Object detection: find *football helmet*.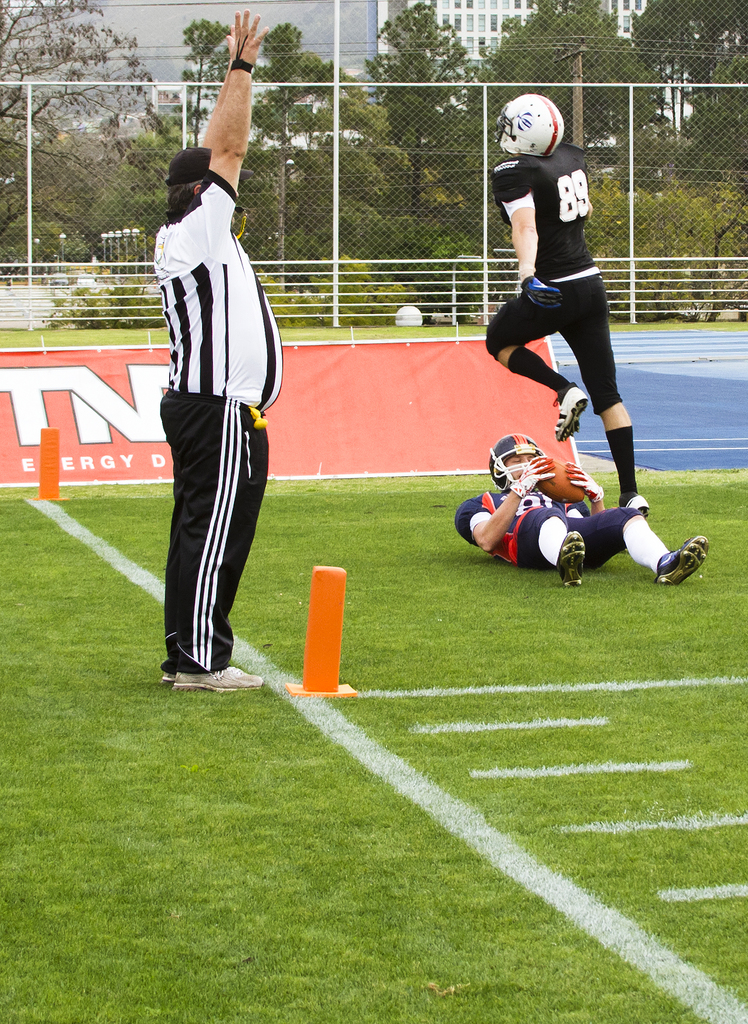
[left=496, top=86, right=564, bottom=164].
